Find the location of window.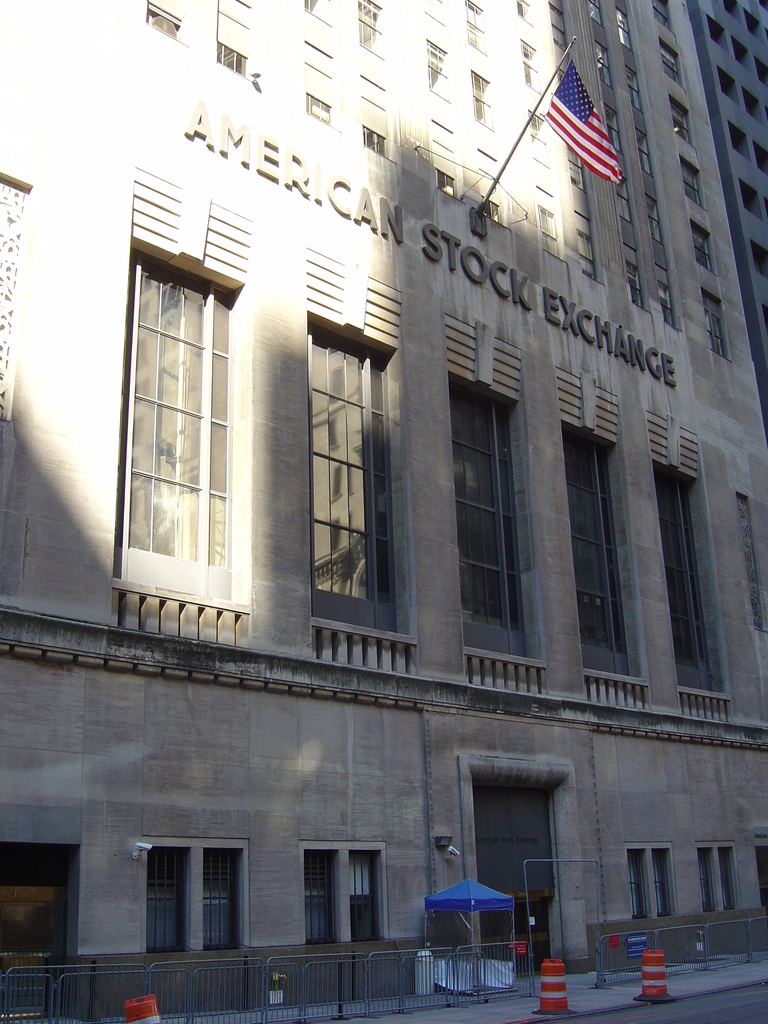
Location: (740, 179, 760, 218).
